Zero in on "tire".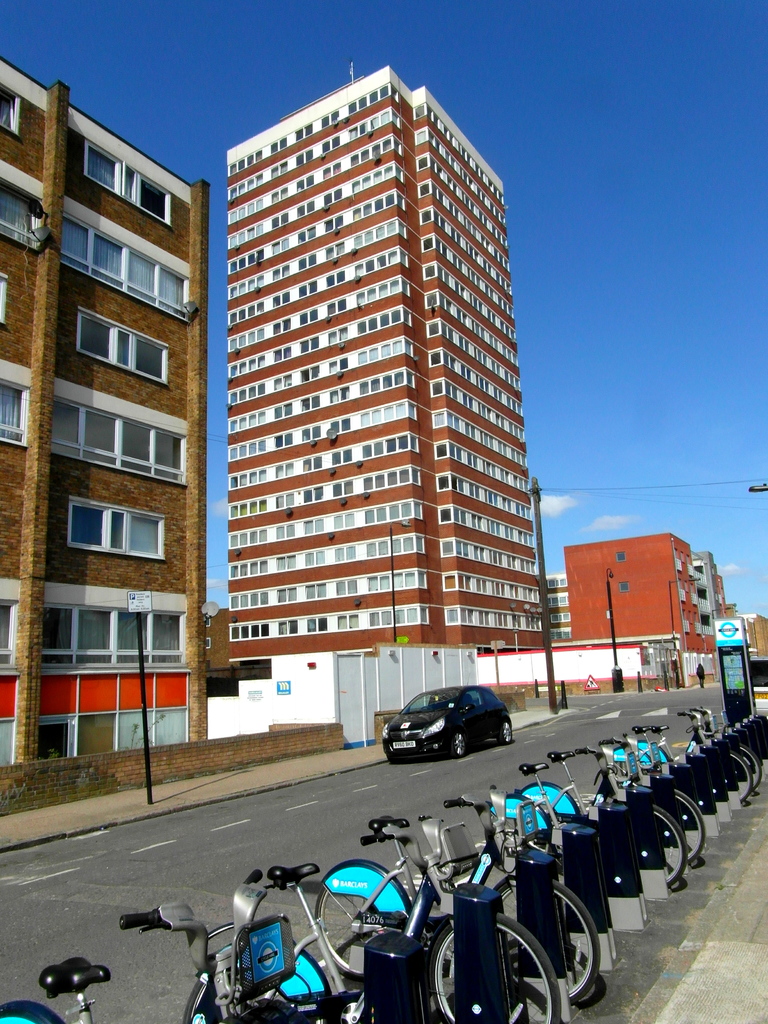
Zeroed in: rect(429, 912, 562, 1023).
